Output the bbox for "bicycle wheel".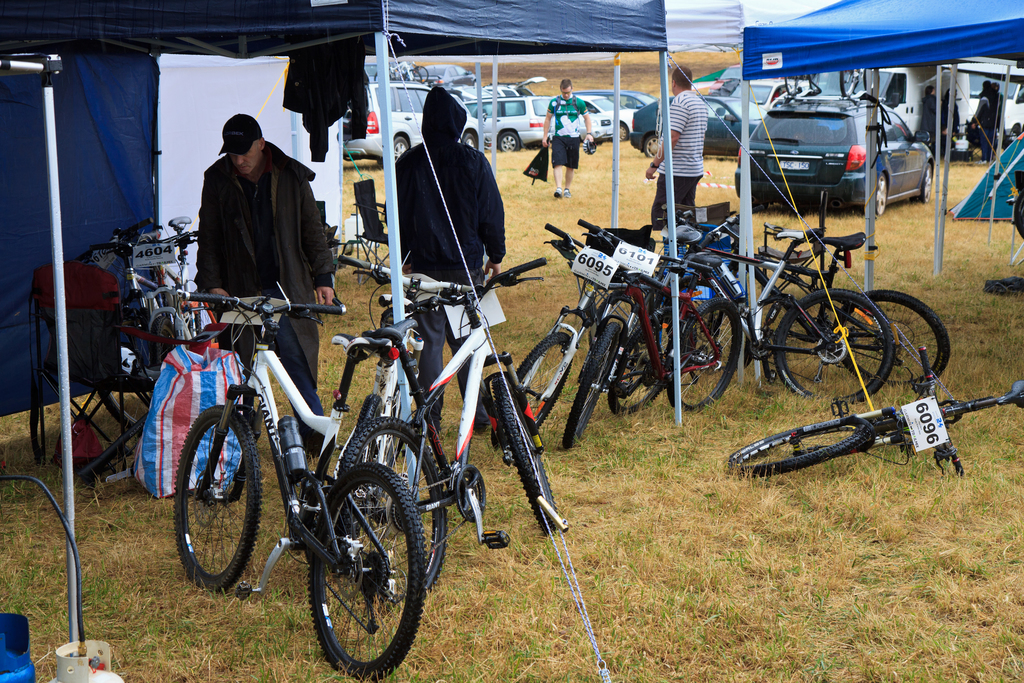
rect(563, 322, 621, 447).
